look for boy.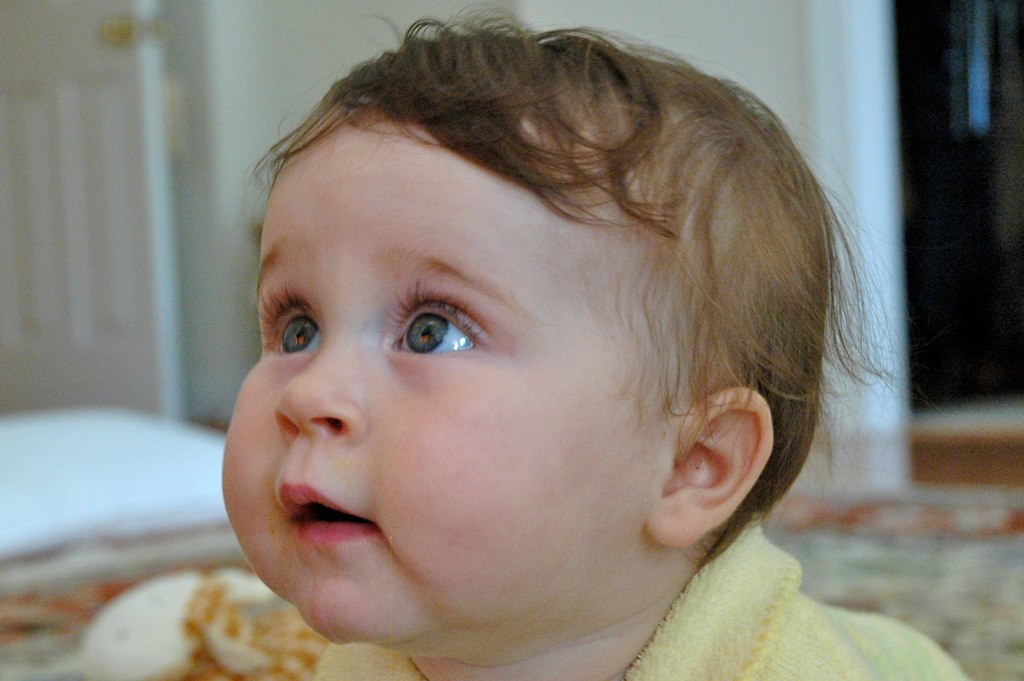
Found: detection(214, 17, 964, 680).
